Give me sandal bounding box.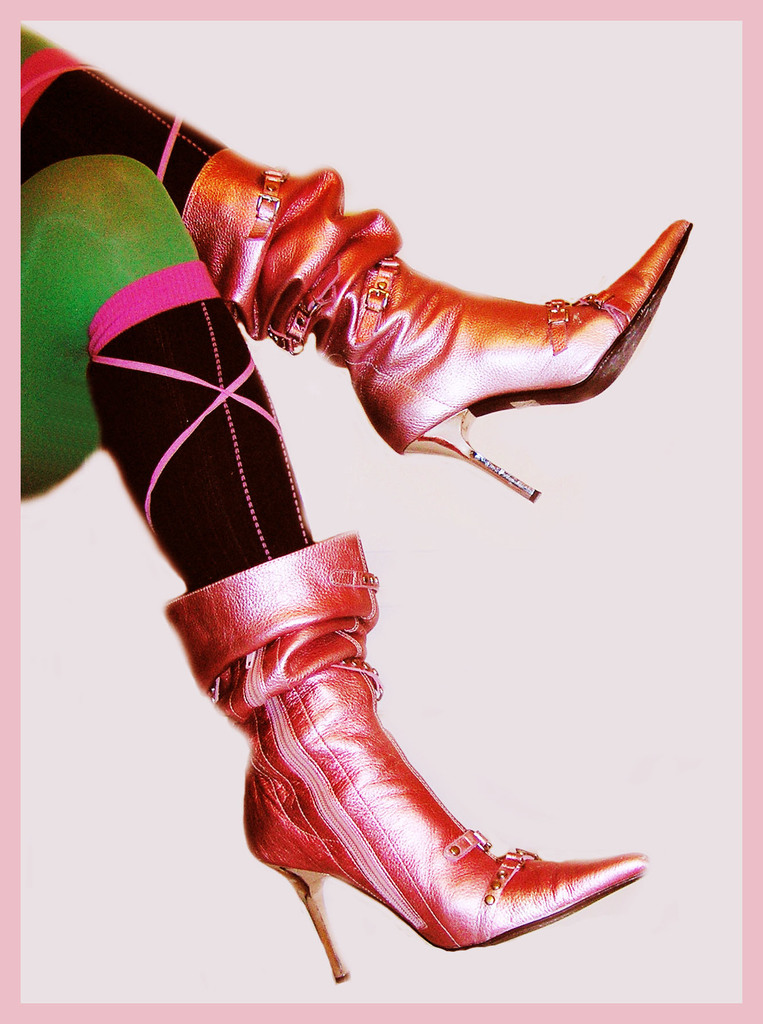
bbox(165, 529, 646, 988).
